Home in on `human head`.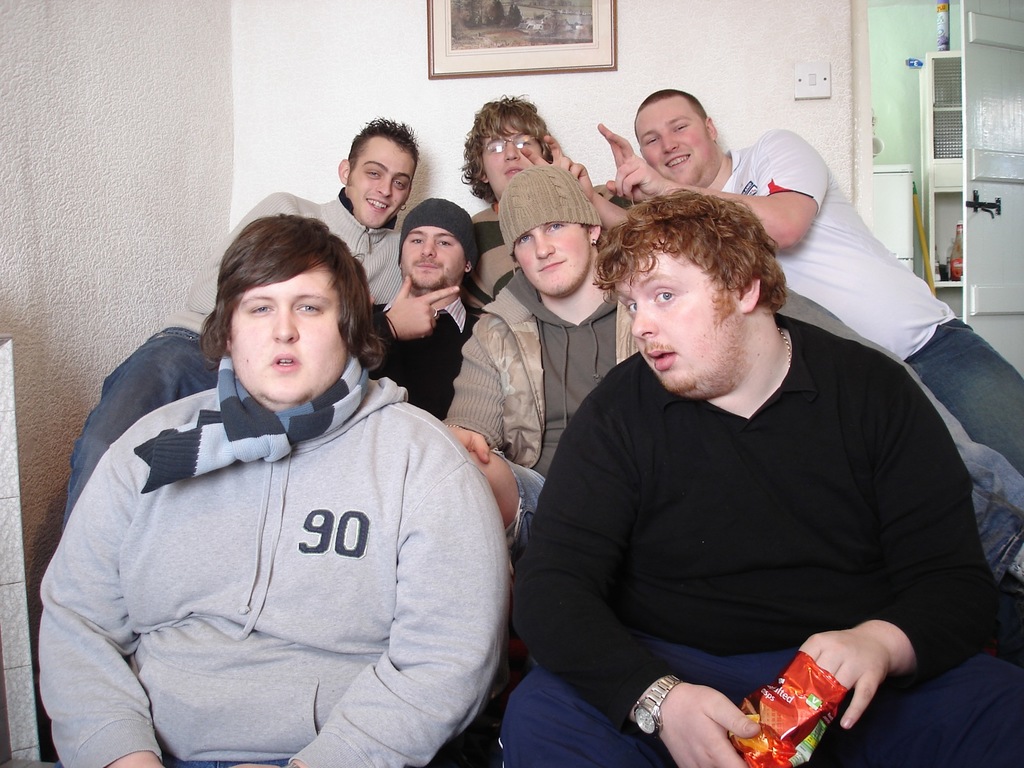
Homed in at [605, 196, 784, 397].
